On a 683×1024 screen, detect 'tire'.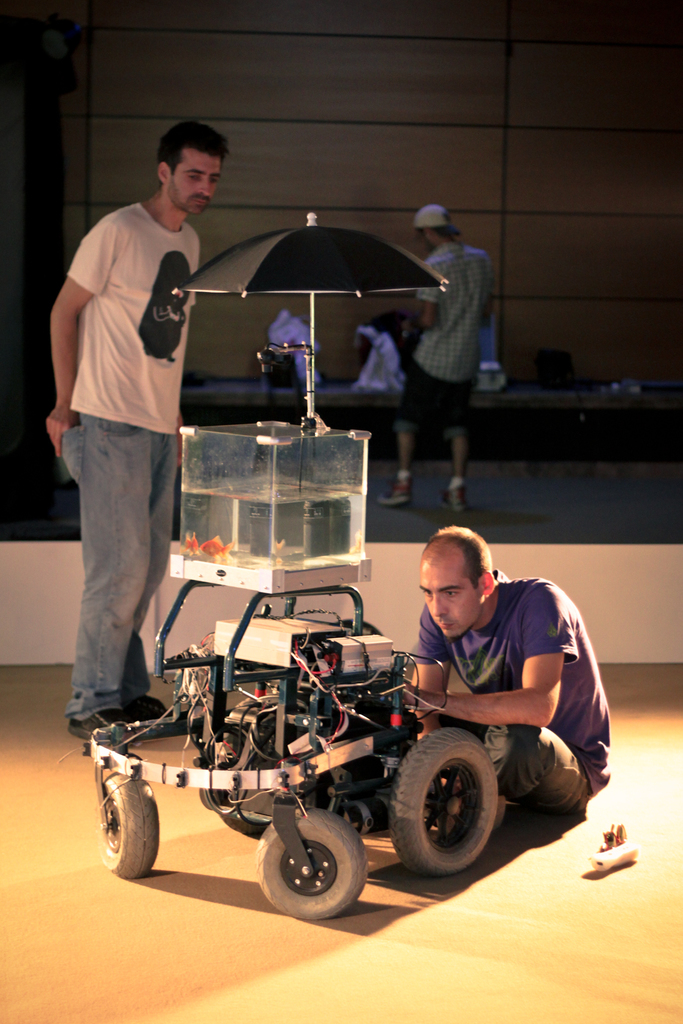
391, 735, 509, 892.
